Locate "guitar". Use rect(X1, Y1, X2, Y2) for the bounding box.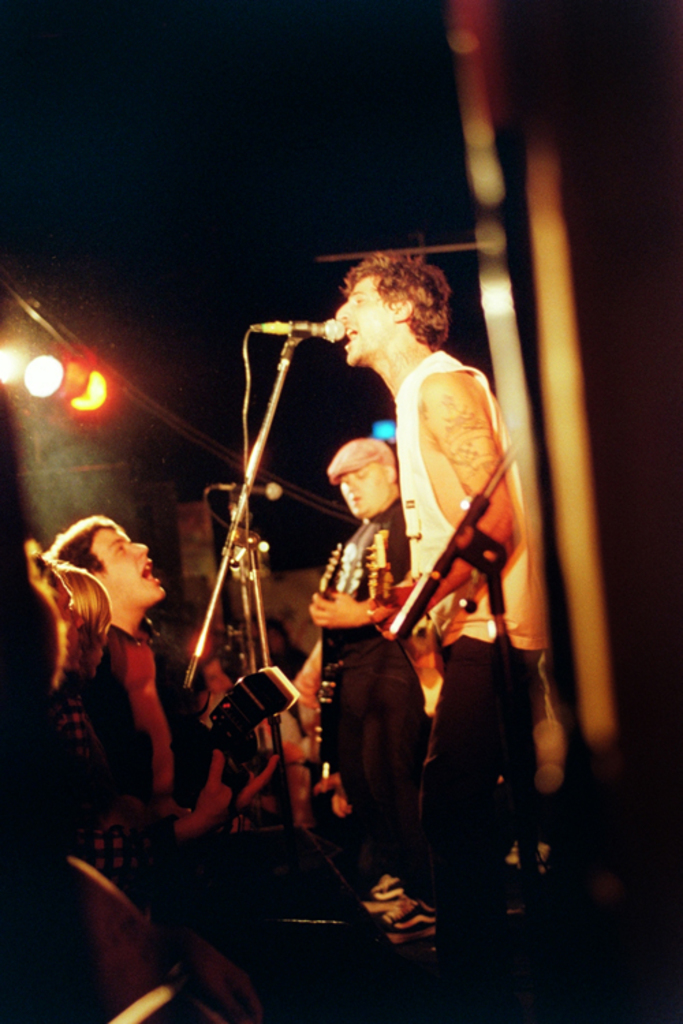
rect(363, 530, 437, 695).
